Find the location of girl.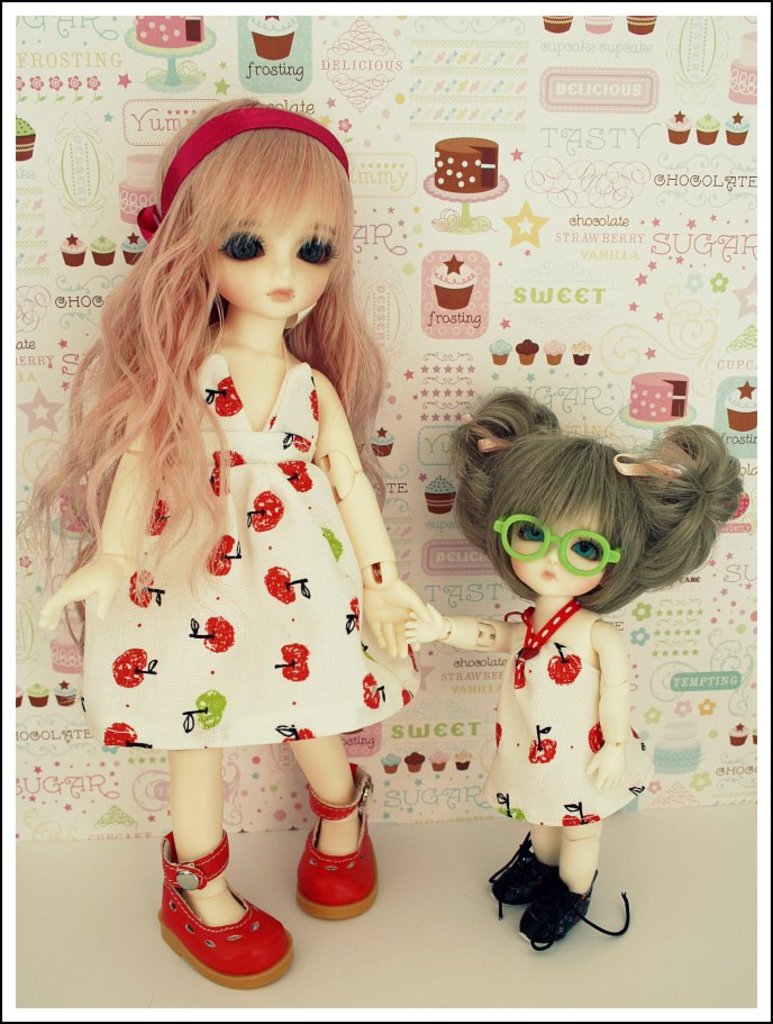
Location: detection(409, 397, 738, 955).
